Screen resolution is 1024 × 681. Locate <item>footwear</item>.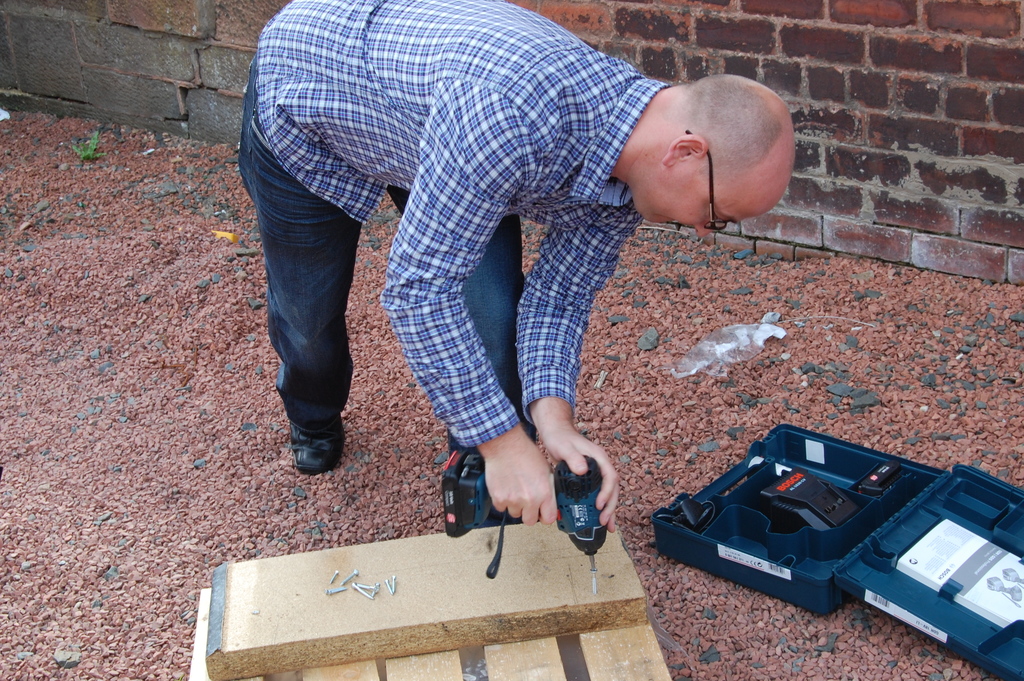
<bbox>275, 409, 344, 479</bbox>.
